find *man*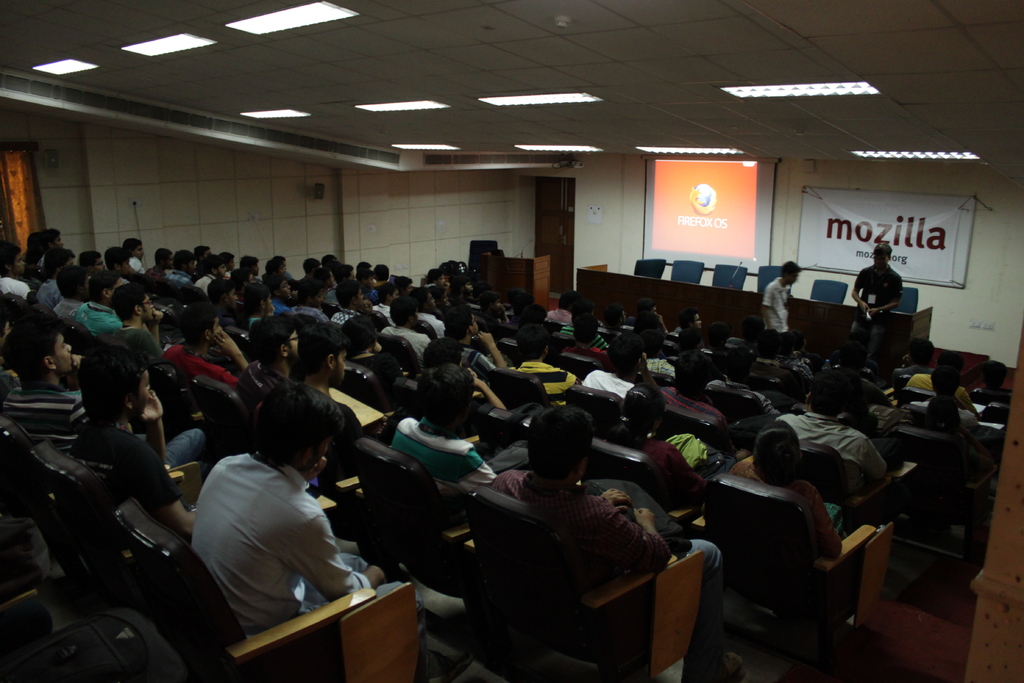
rect(769, 367, 893, 491)
